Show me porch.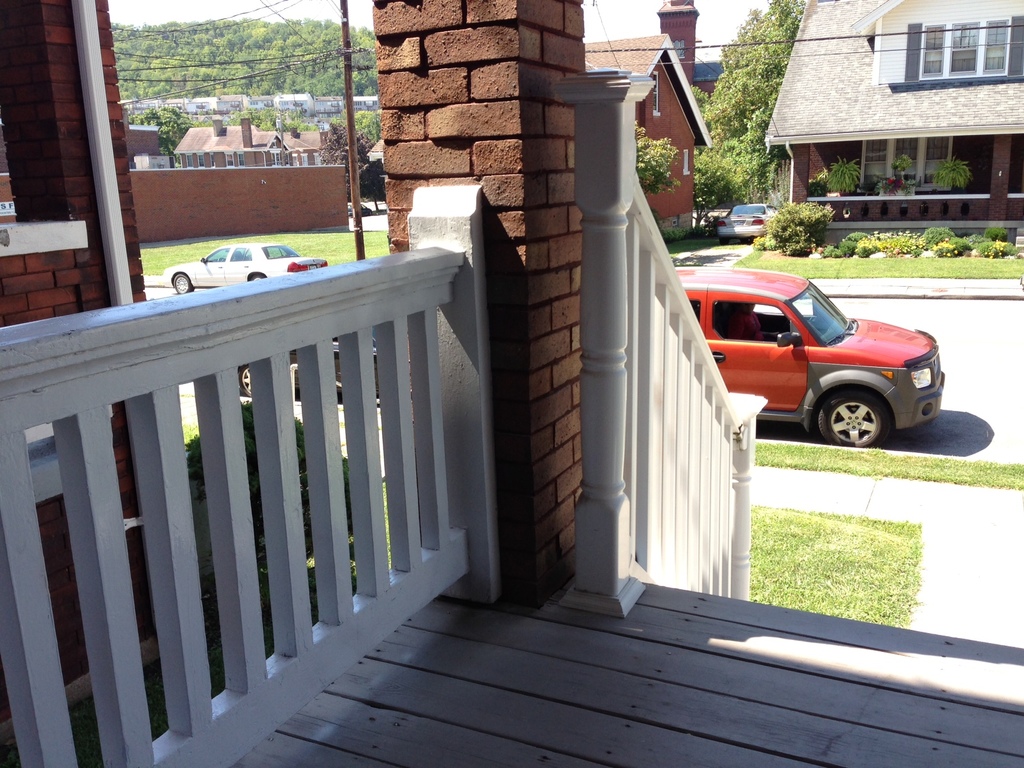
porch is here: [left=231, top=579, right=1023, bottom=767].
